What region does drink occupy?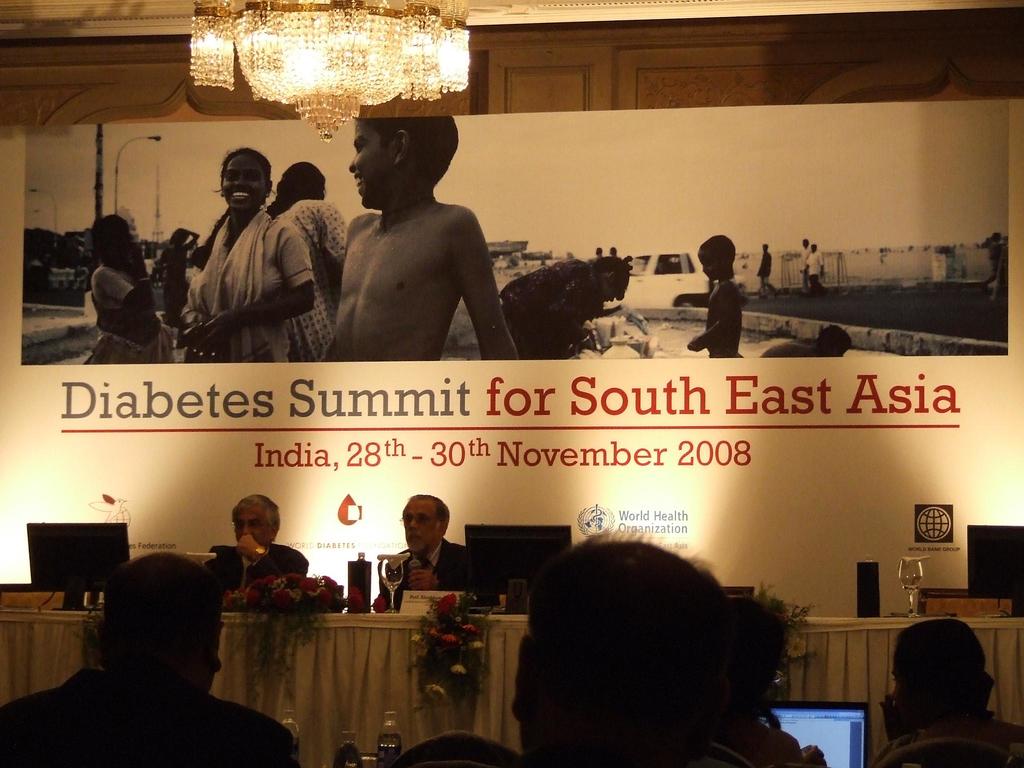
(371, 727, 403, 767).
